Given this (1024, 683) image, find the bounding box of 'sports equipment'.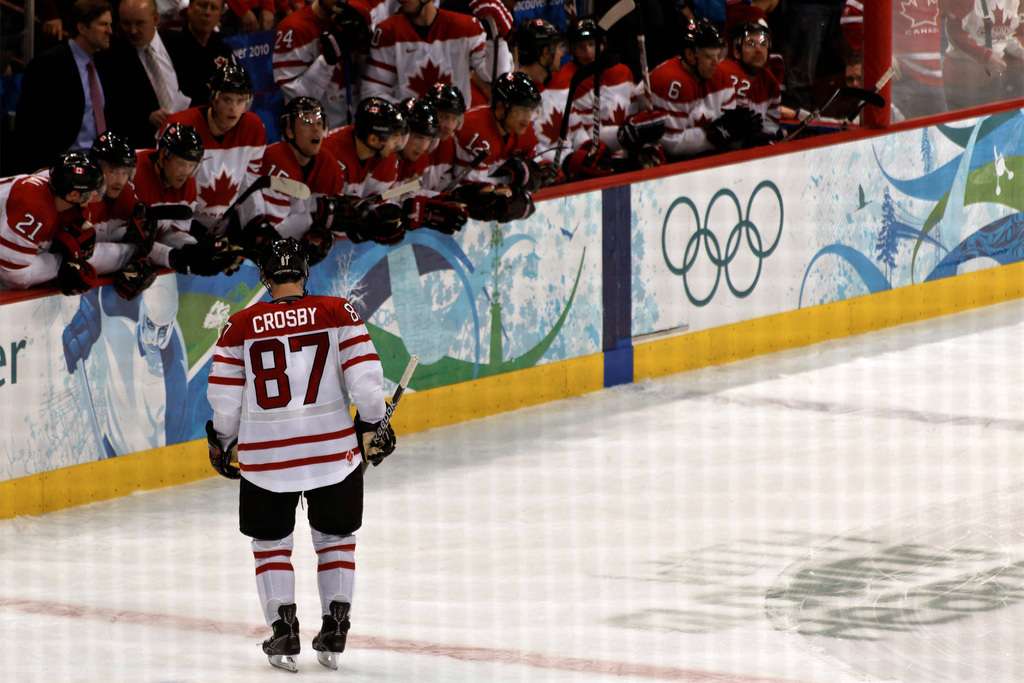
bbox(261, 239, 308, 293).
